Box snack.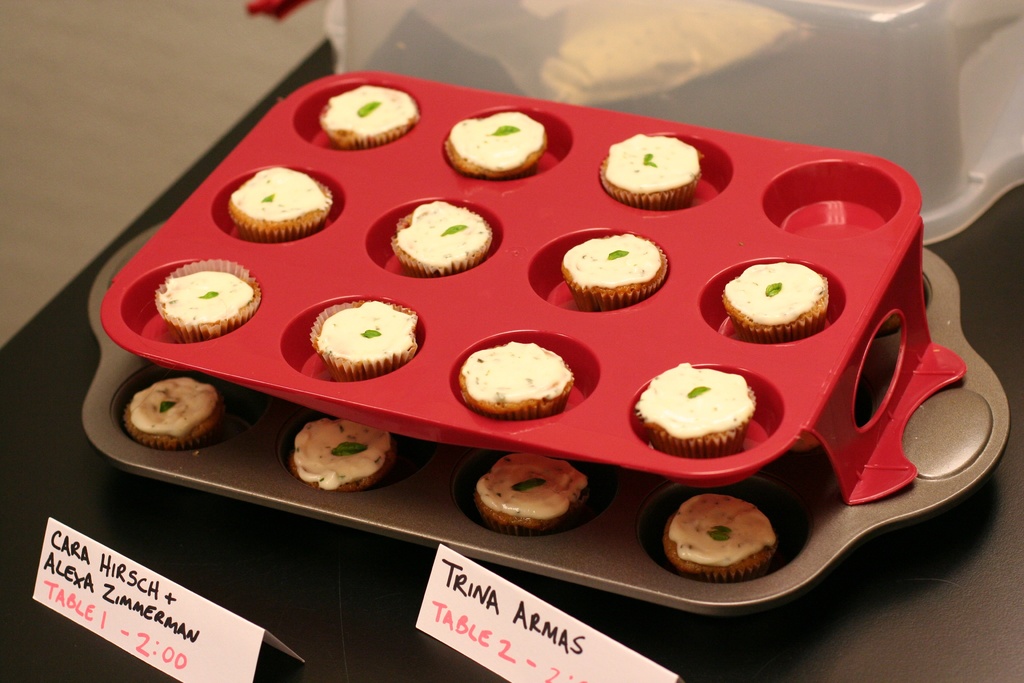
bbox=(321, 78, 429, 149).
